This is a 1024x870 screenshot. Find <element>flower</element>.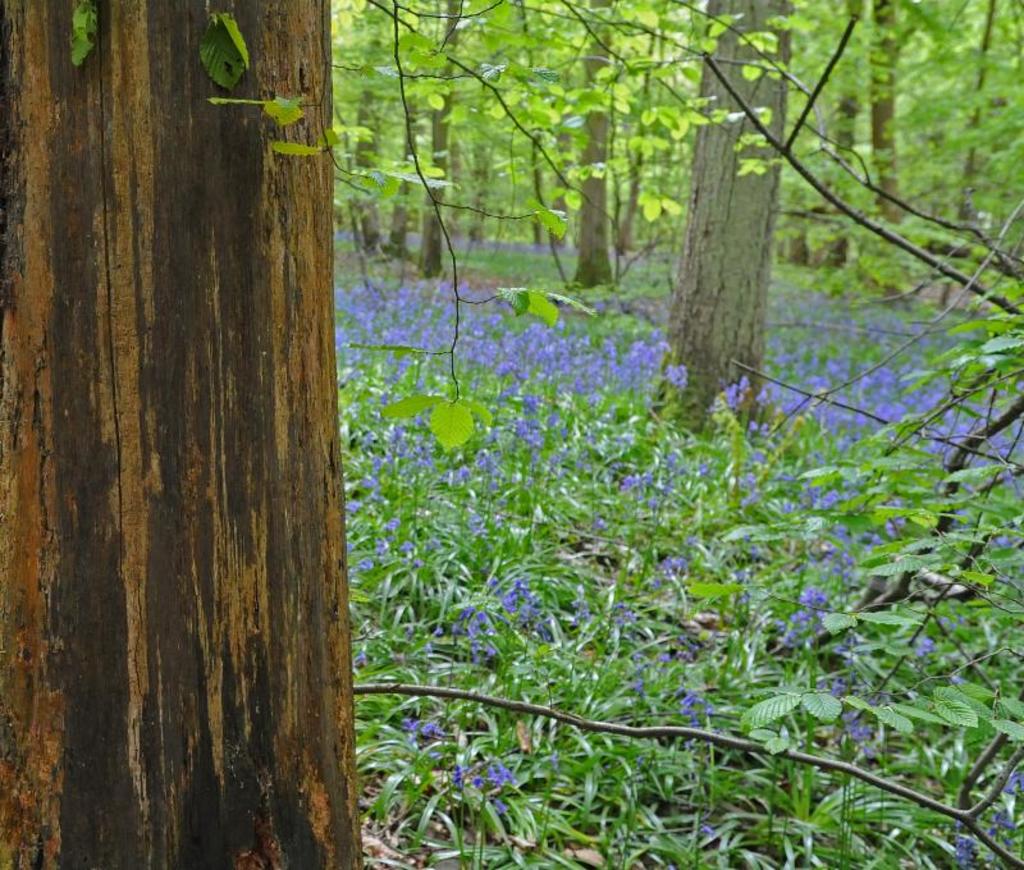
Bounding box: crop(814, 679, 846, 701).
